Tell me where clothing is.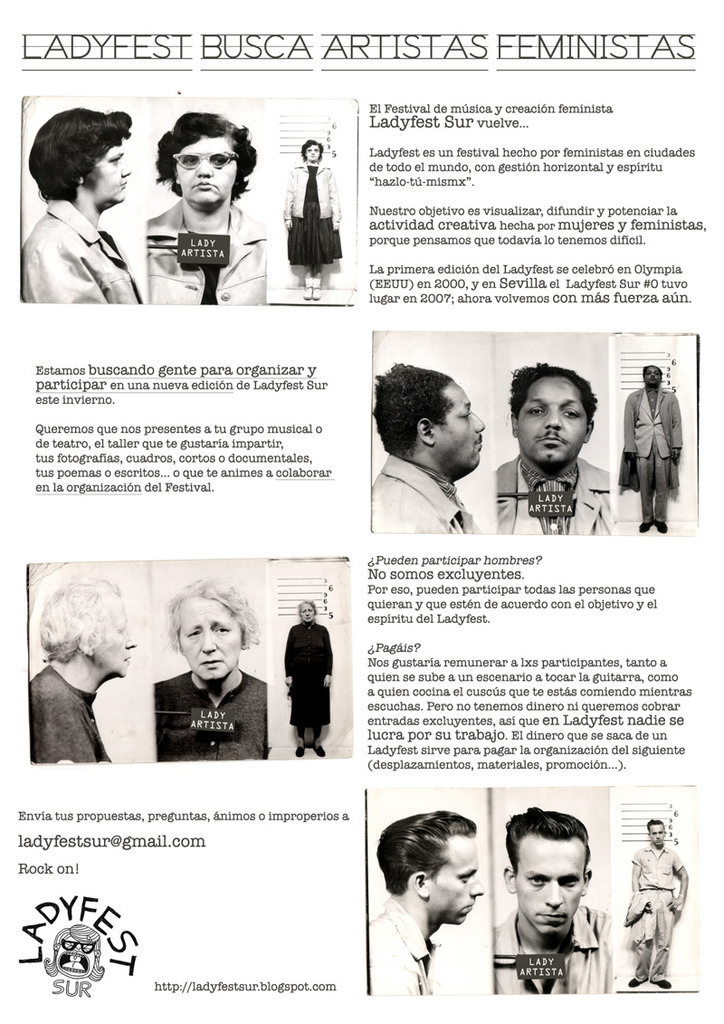
clothing is at left=368, top=901, right=444, bottom=998.
